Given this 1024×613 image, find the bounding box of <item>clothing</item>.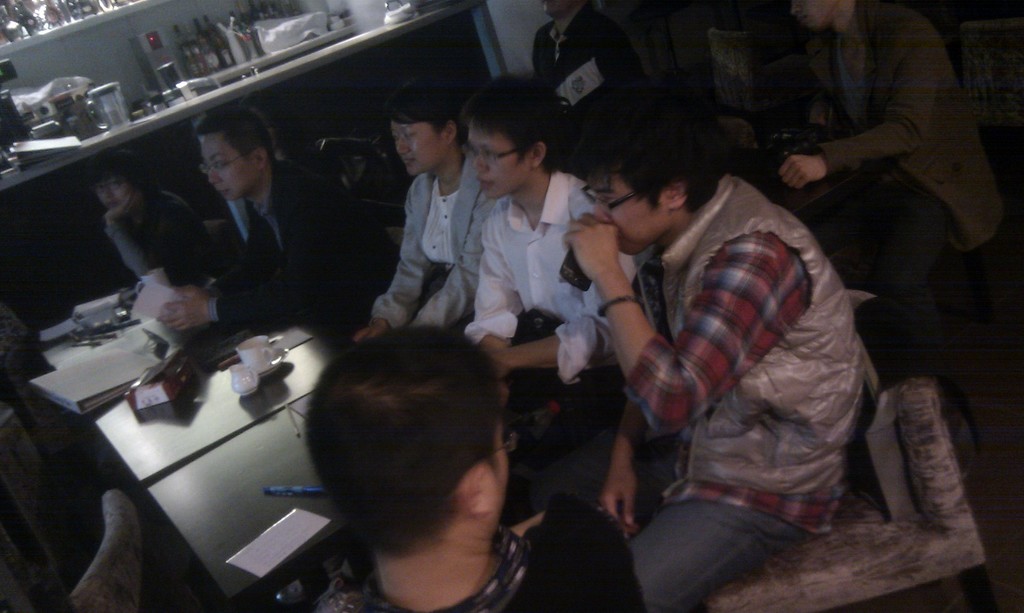
319,521,639,612.
